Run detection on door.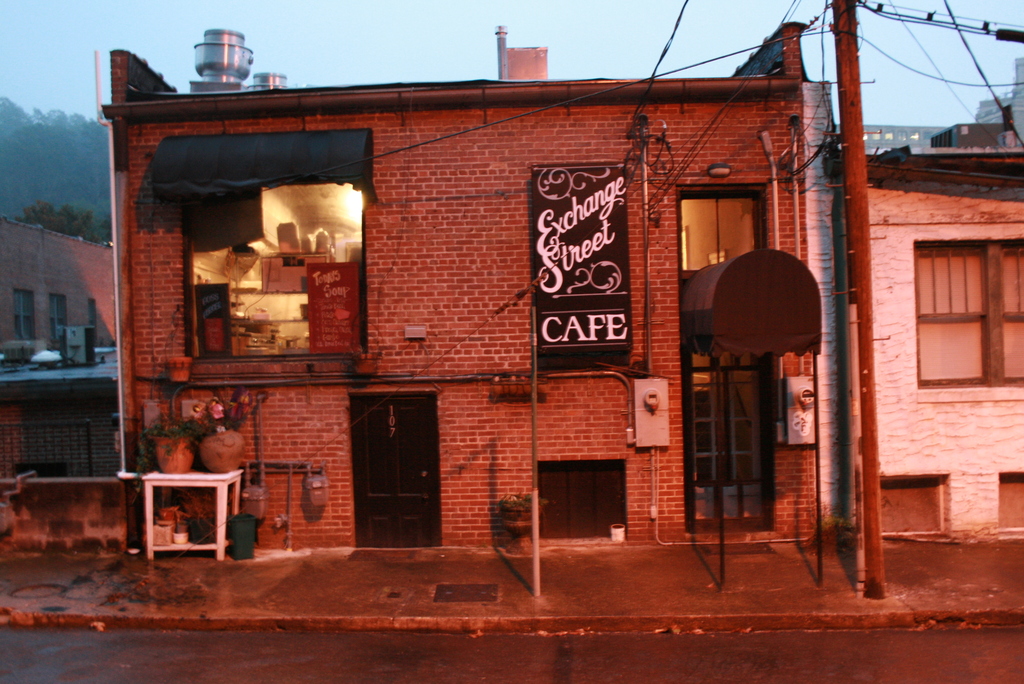
Result: 689, 347, 764, 523.
